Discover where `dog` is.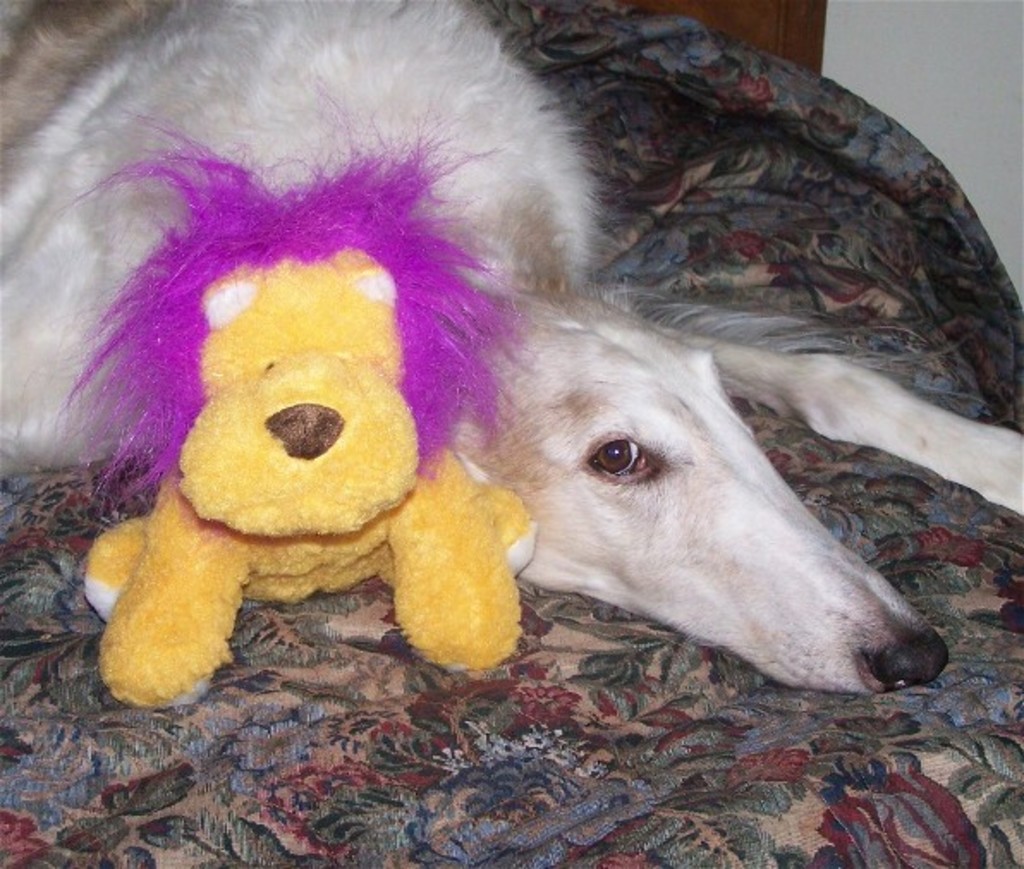
Discovered at x1=3, y1=0, x2=1022, y2=701.
